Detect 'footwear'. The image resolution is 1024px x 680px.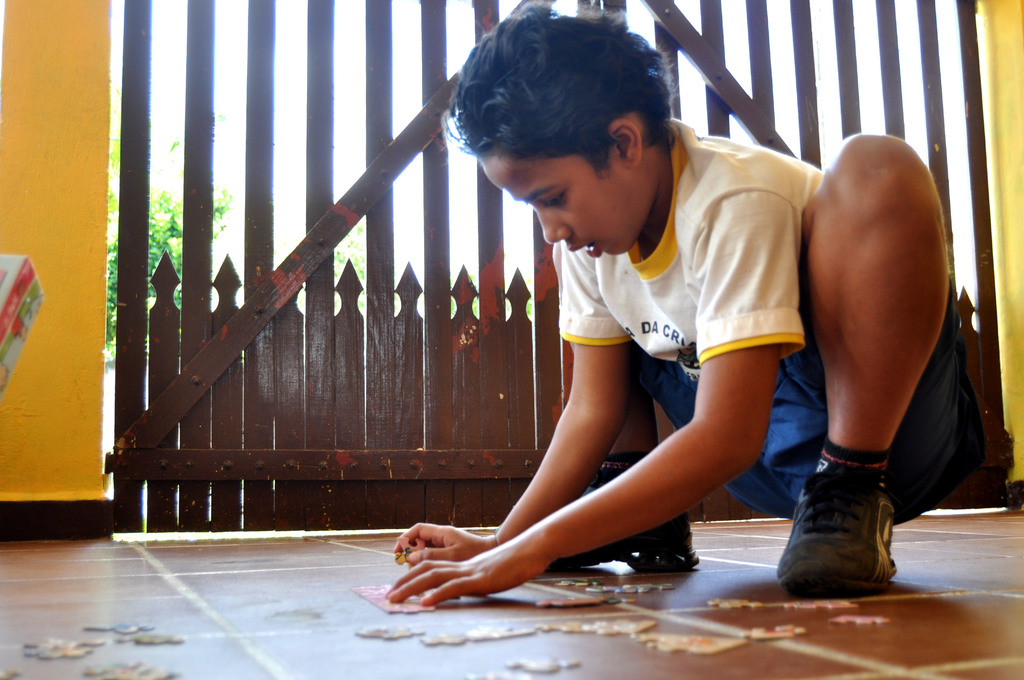
left=551, top=454, right=692, bottom=574.
